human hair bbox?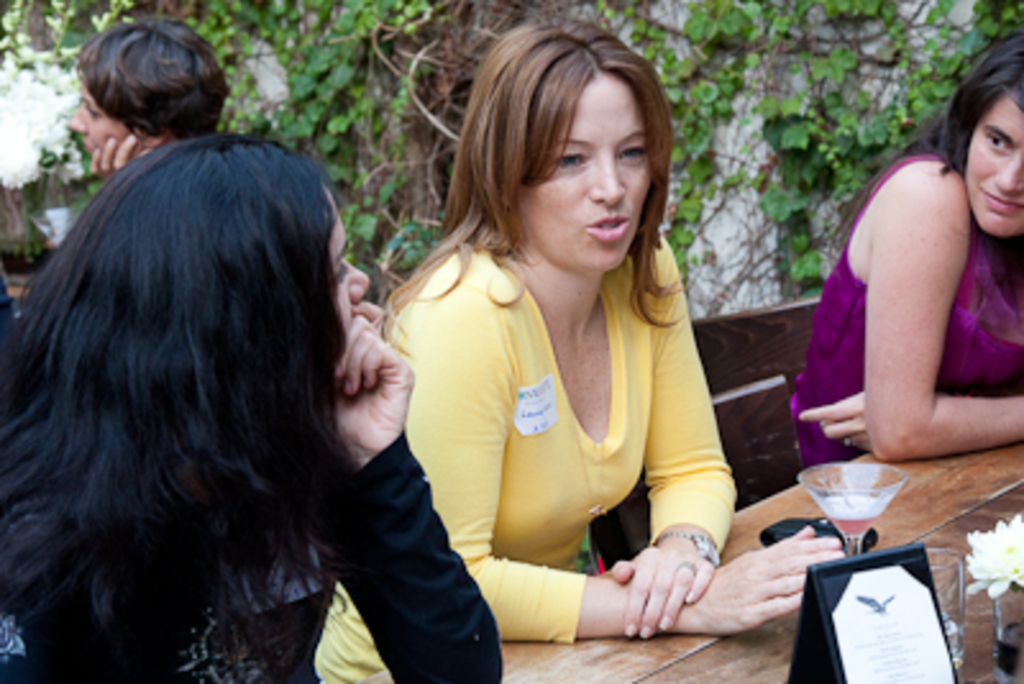
BBox(940, 31, 1021, 184)
